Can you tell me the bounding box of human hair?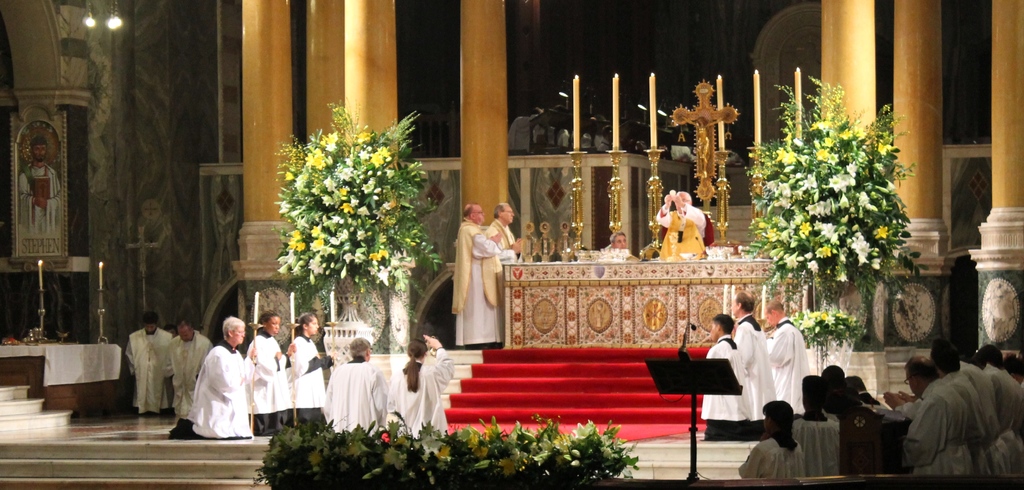
detection(970, 344, 1004, 366).
